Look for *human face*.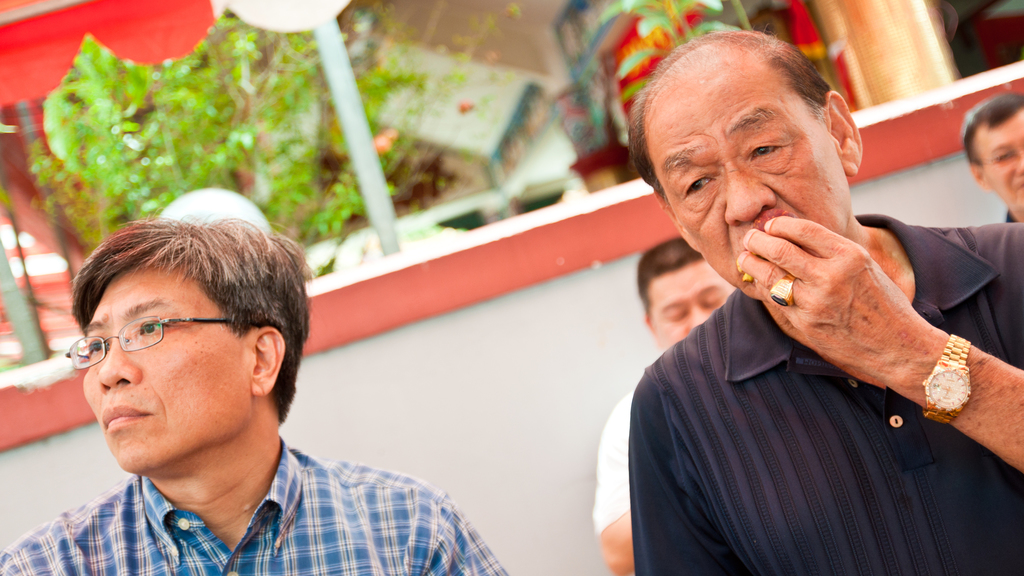
Found: bbox=[972, 106, 1023, 211].
